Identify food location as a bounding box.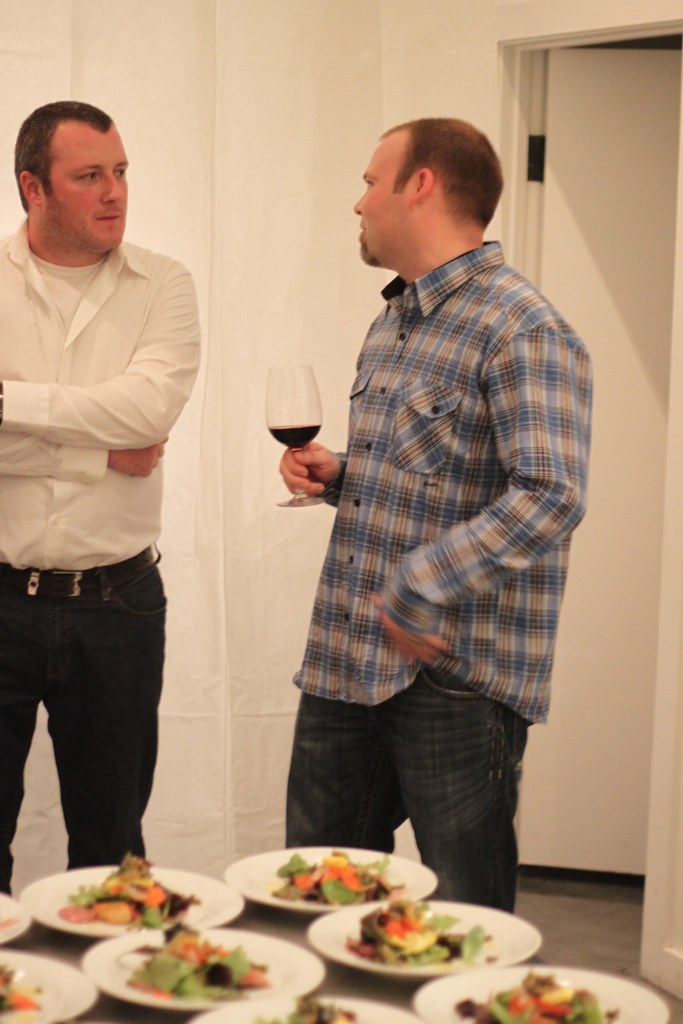
{"x1": 440, "y1": 965, "x2": 620, "y2": 1023}.
